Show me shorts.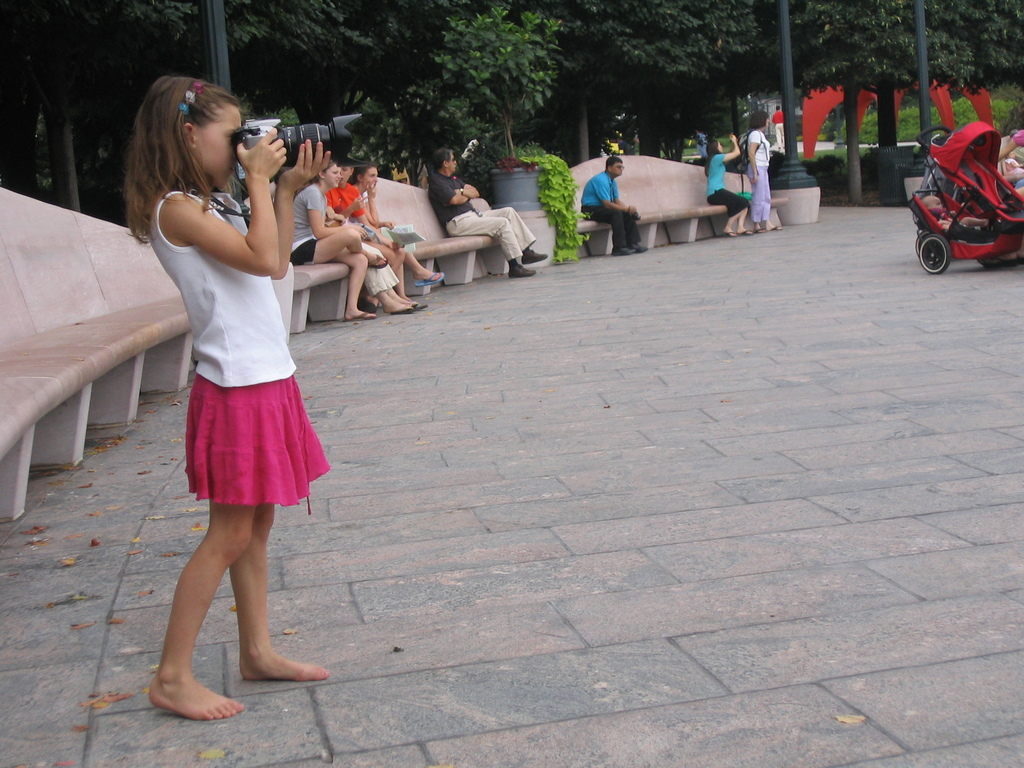
shorts is here: box(1016, 175, 1023, 185).
